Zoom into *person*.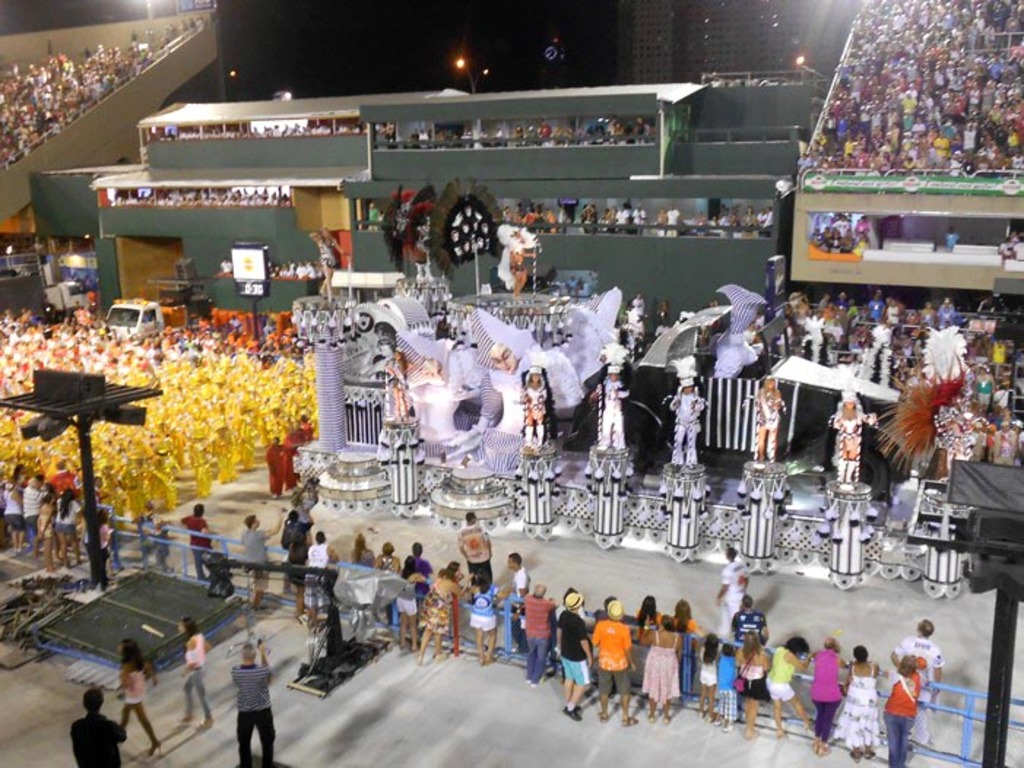
Zoom target: (x1=72, y1=688, x2=126, y2=767).
